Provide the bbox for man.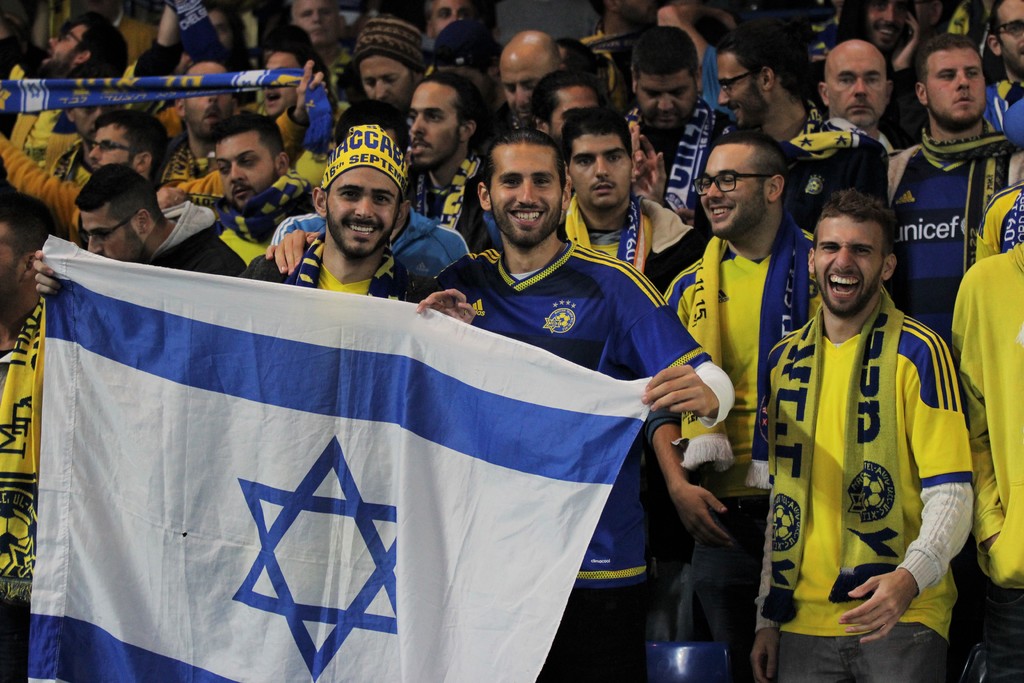
Rect(612, 25, 734, 216).
